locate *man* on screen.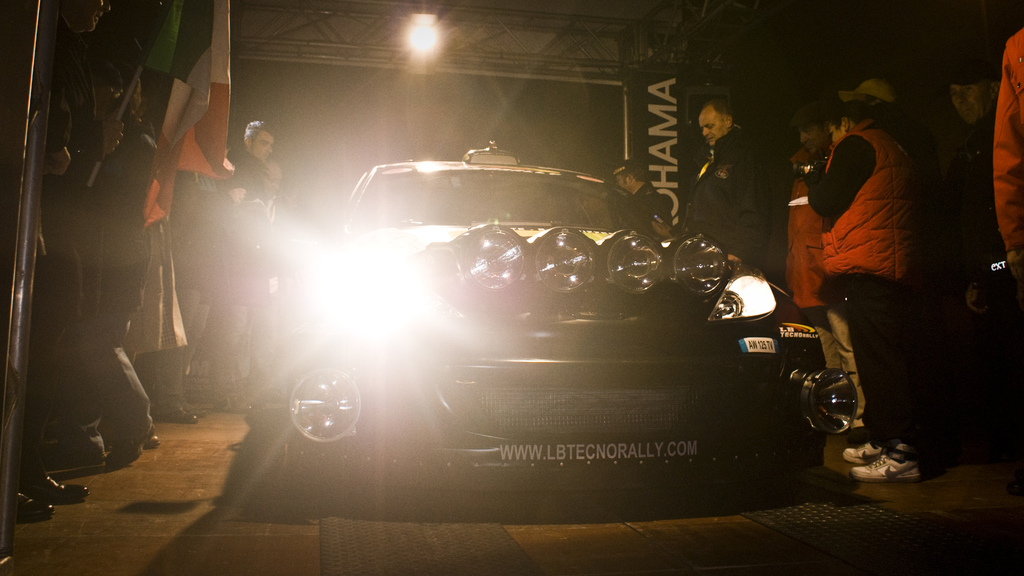
On screen at [781,104,867,444].
